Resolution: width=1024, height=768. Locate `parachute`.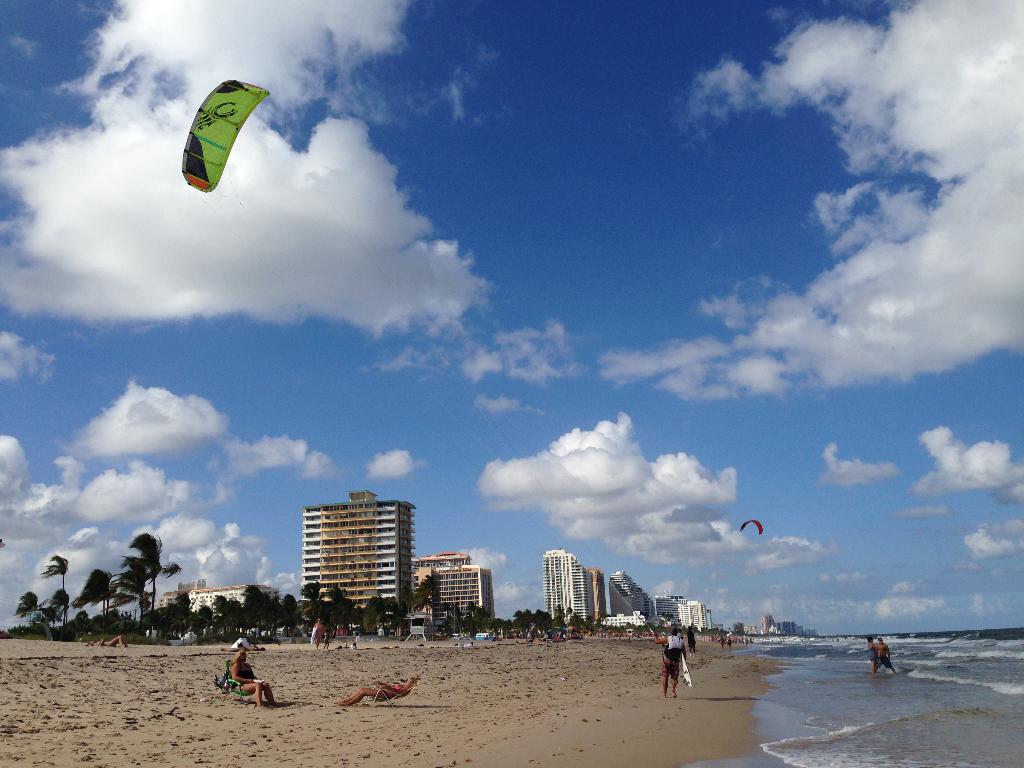
[x1=170, y1=69, x2=262, y2=218].
